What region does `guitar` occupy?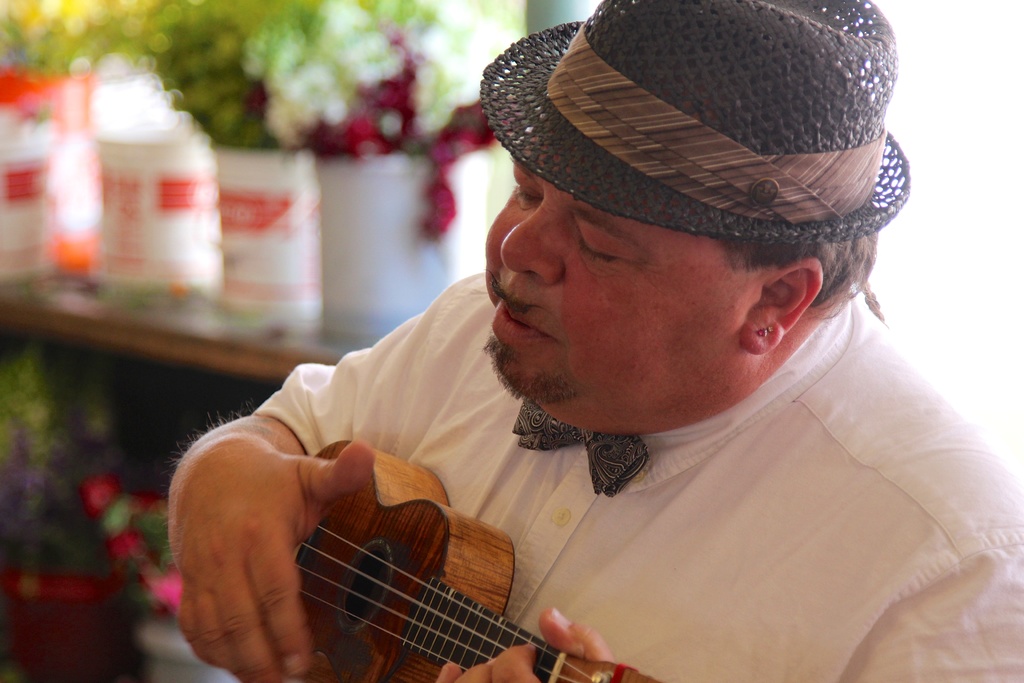
(left=154, top=415, right=659, bottom=682).
